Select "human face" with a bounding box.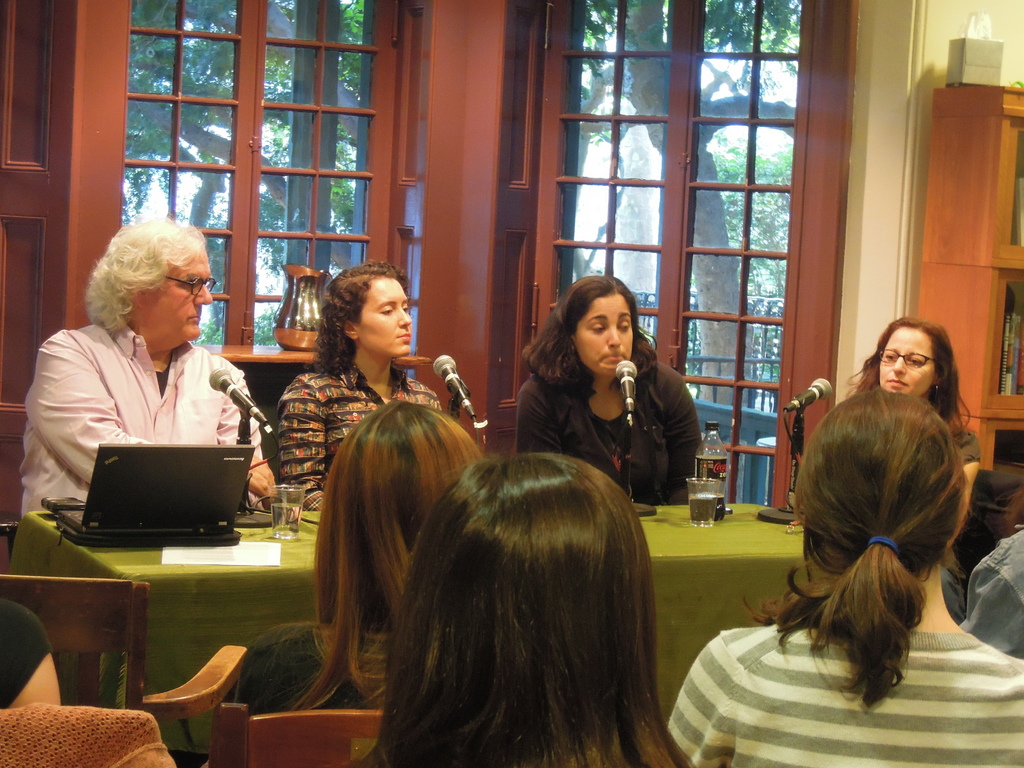
region(578, 295, 632, 369).
